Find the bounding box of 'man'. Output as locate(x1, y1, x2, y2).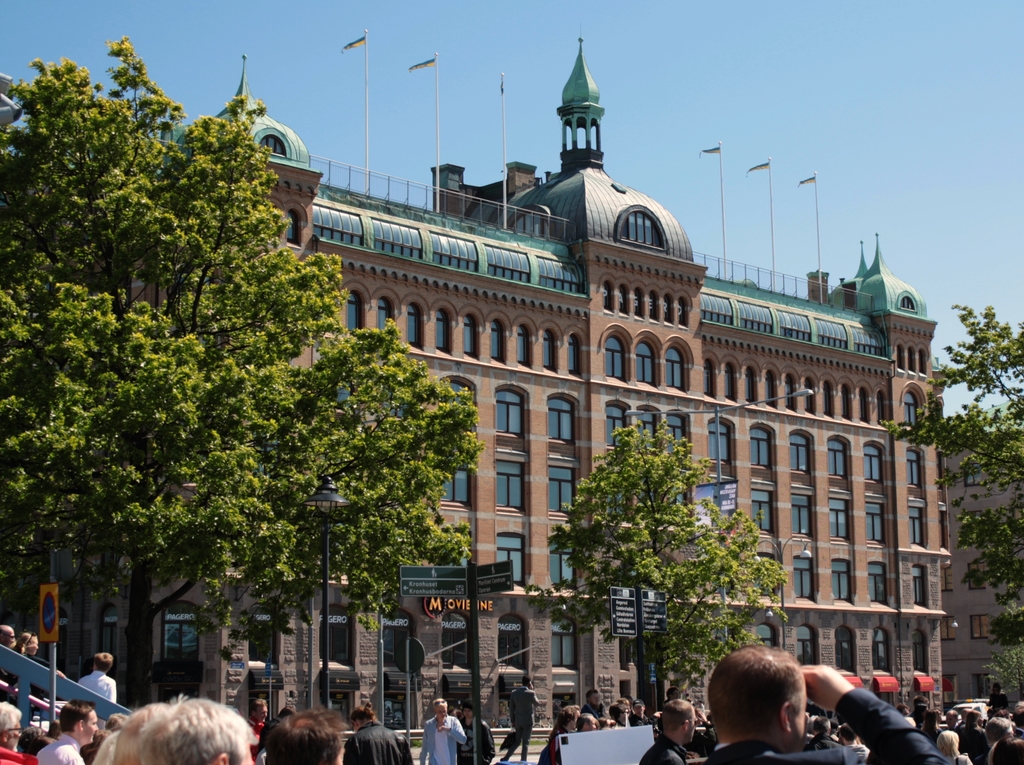
locate(75, 652, 117, 704).
